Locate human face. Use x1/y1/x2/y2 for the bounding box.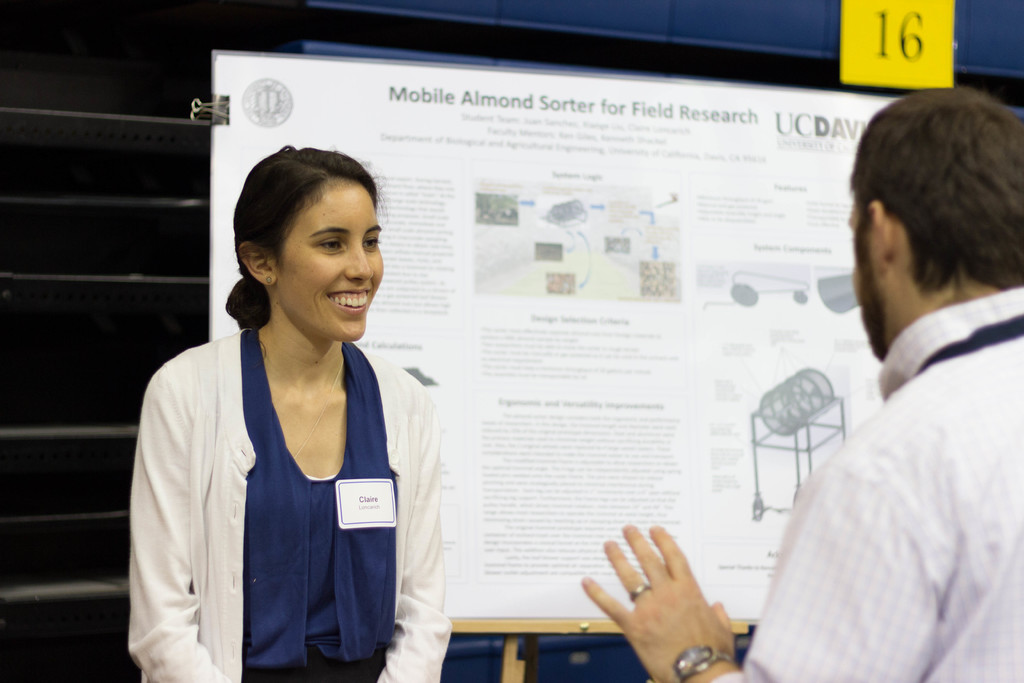
847/186/880/364.
